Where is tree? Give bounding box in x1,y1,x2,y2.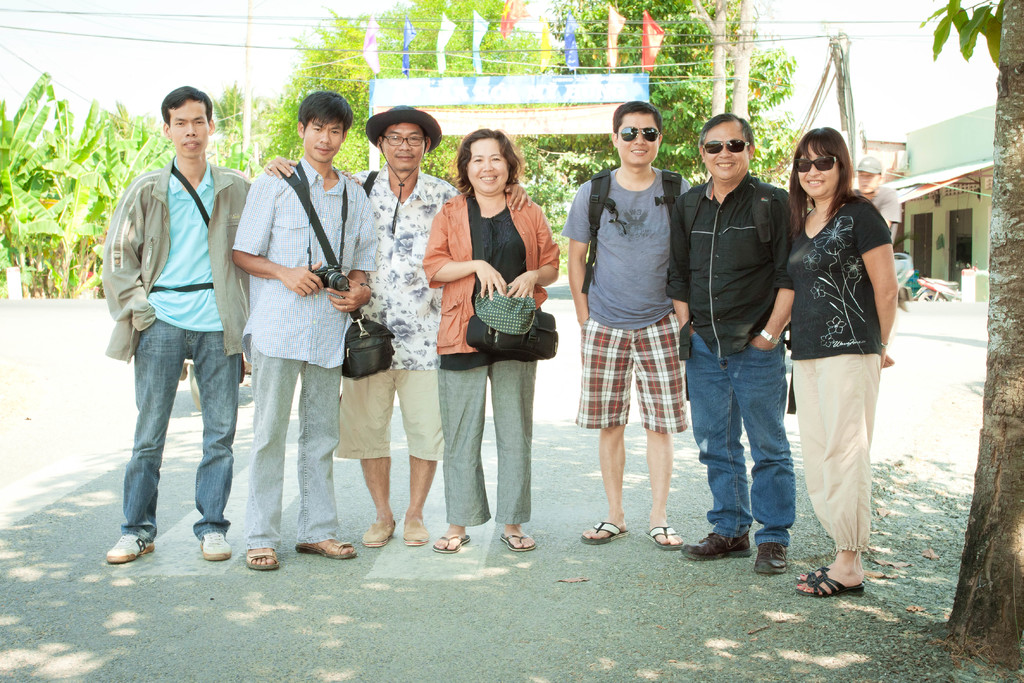
561,0,803,193.
